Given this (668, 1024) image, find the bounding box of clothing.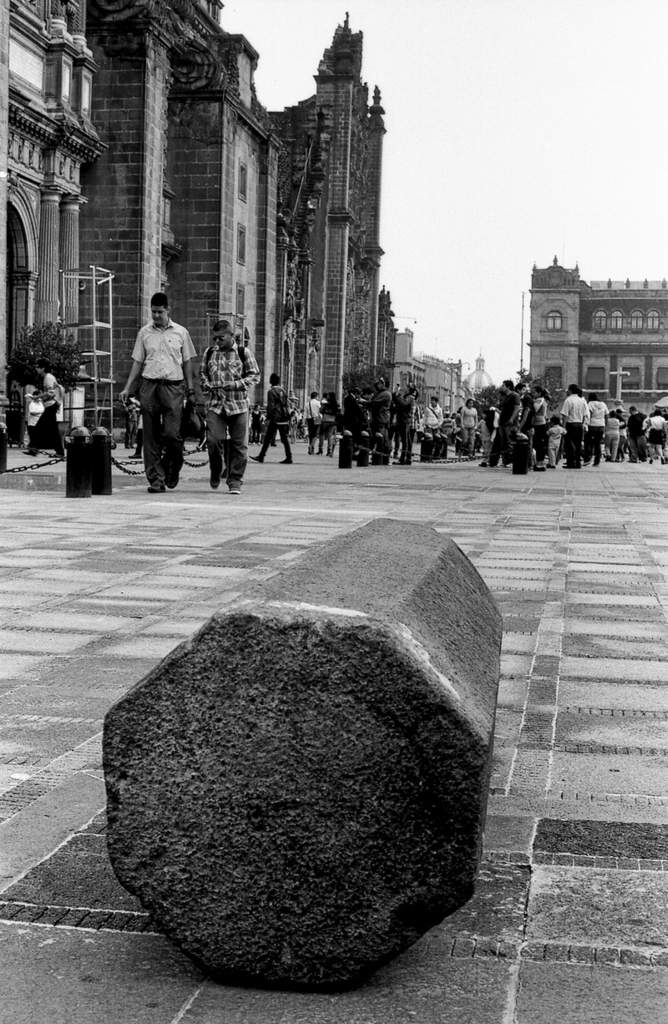
box=[196, 337, 263, 489].
